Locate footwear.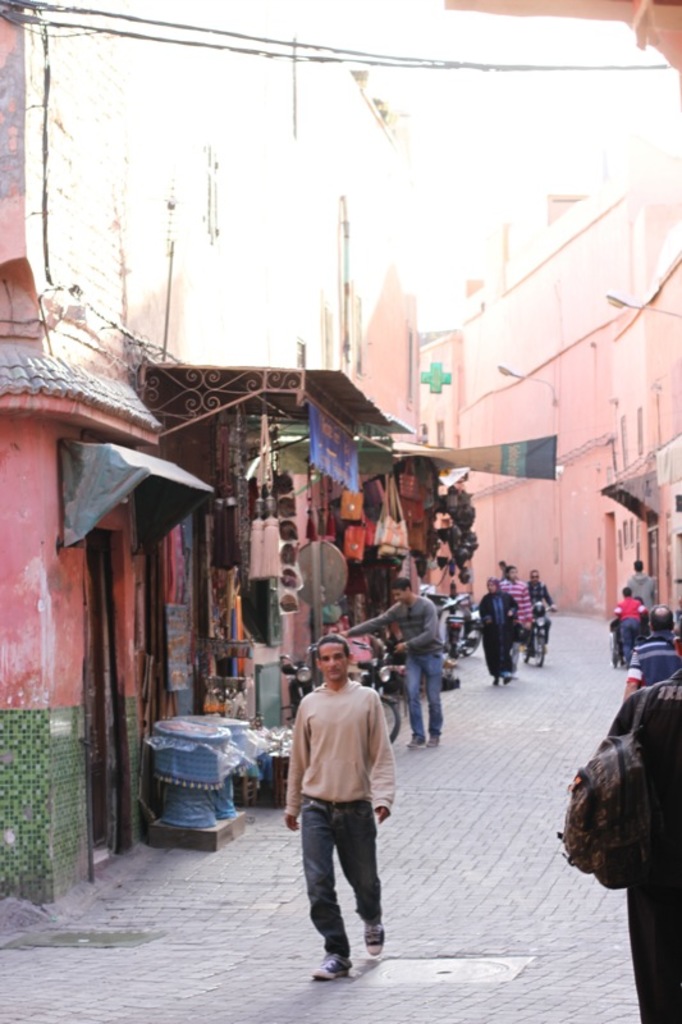
Bounding box: 407 730 449 745.
